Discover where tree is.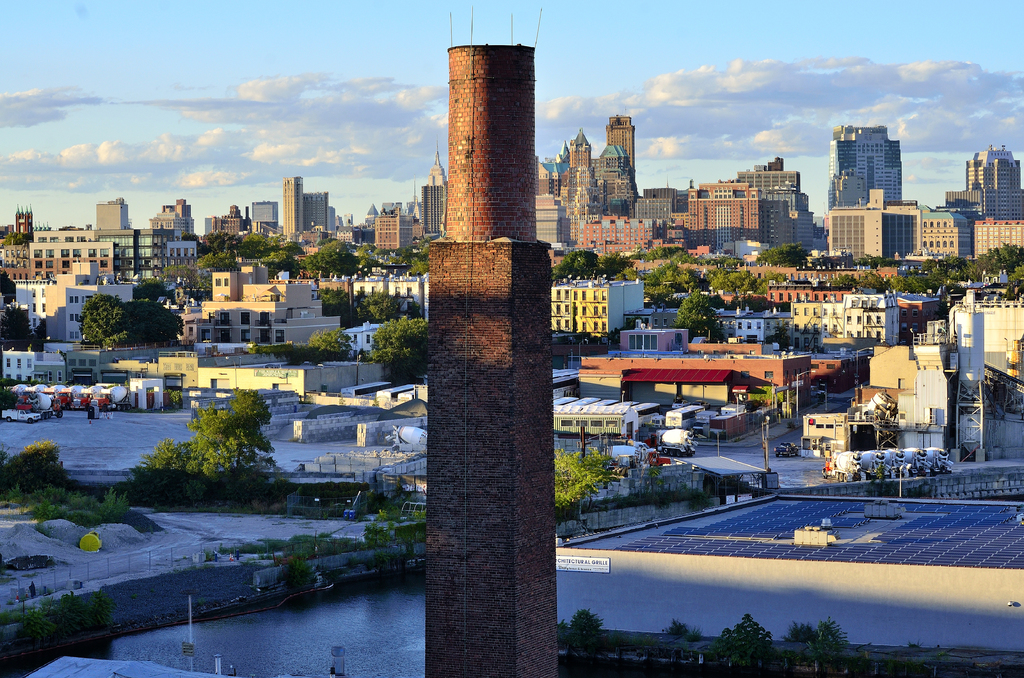
Discovered at box=[163, 385, 185, 409].
